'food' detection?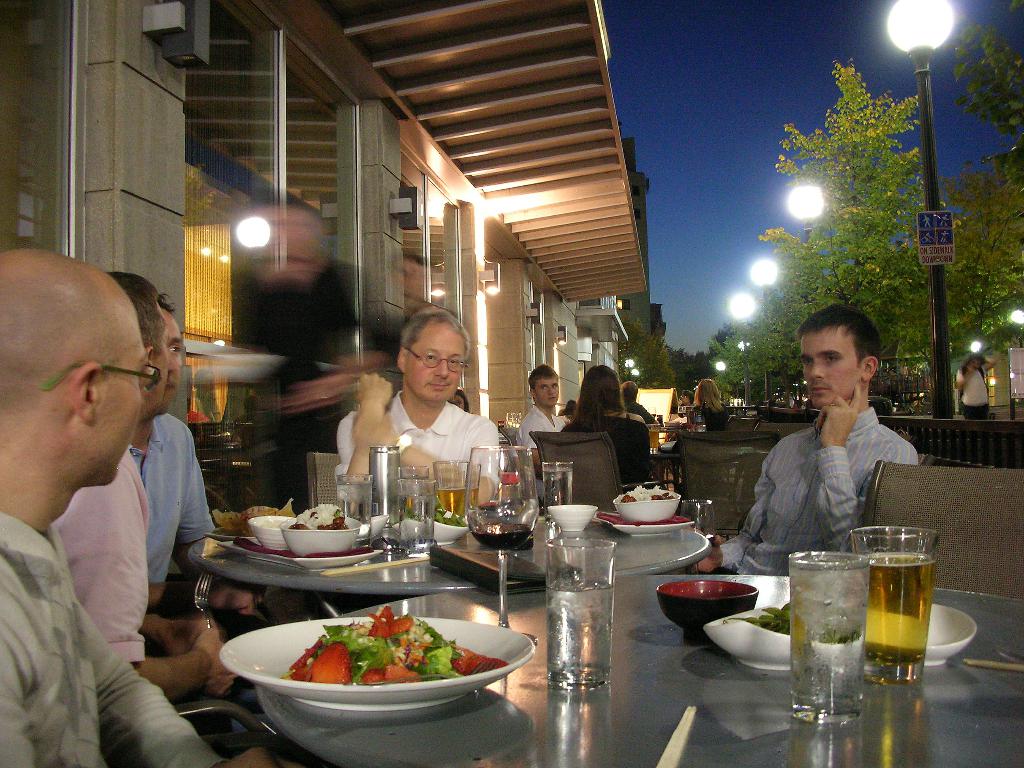
select_region(616, 481, 677, 505)
